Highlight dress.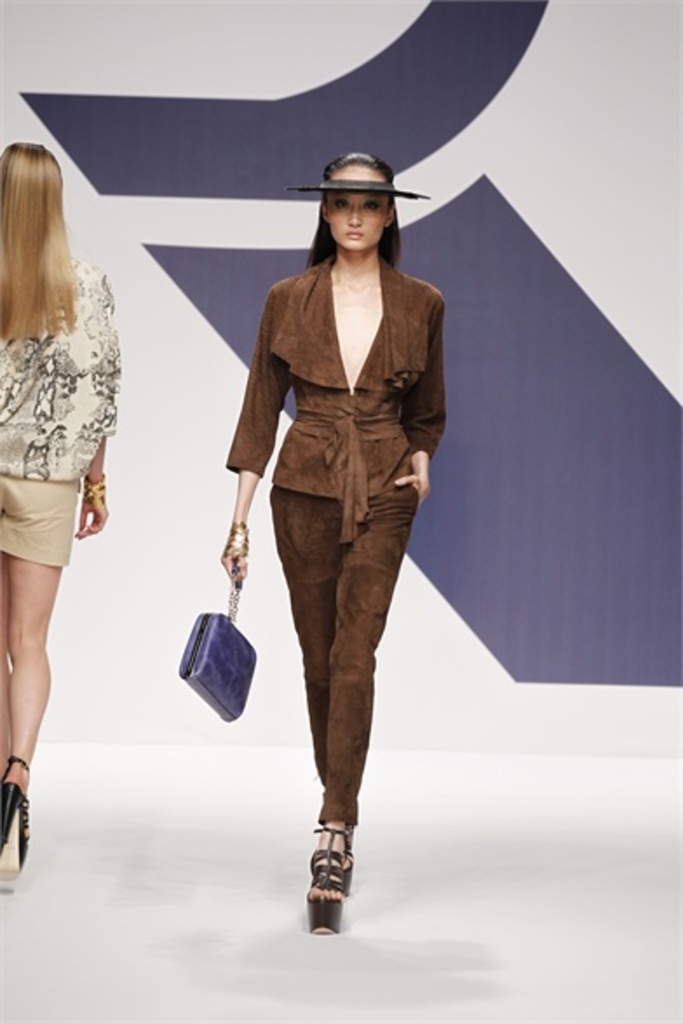
Highlighted region: <bbox>223, 259, 437, 822</bbox>.
